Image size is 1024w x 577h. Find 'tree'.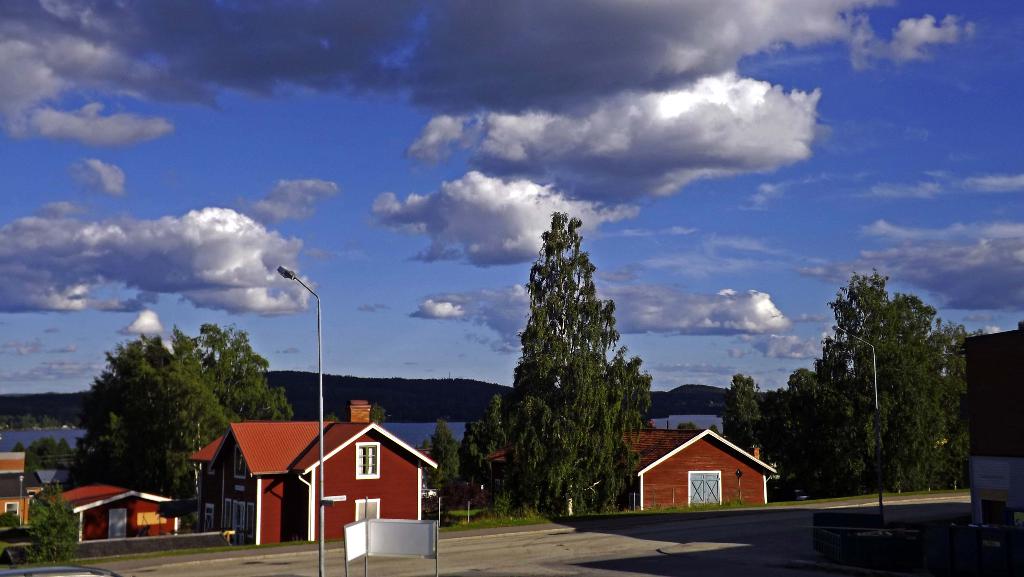
l=426, t=422, r=458, b=493.
